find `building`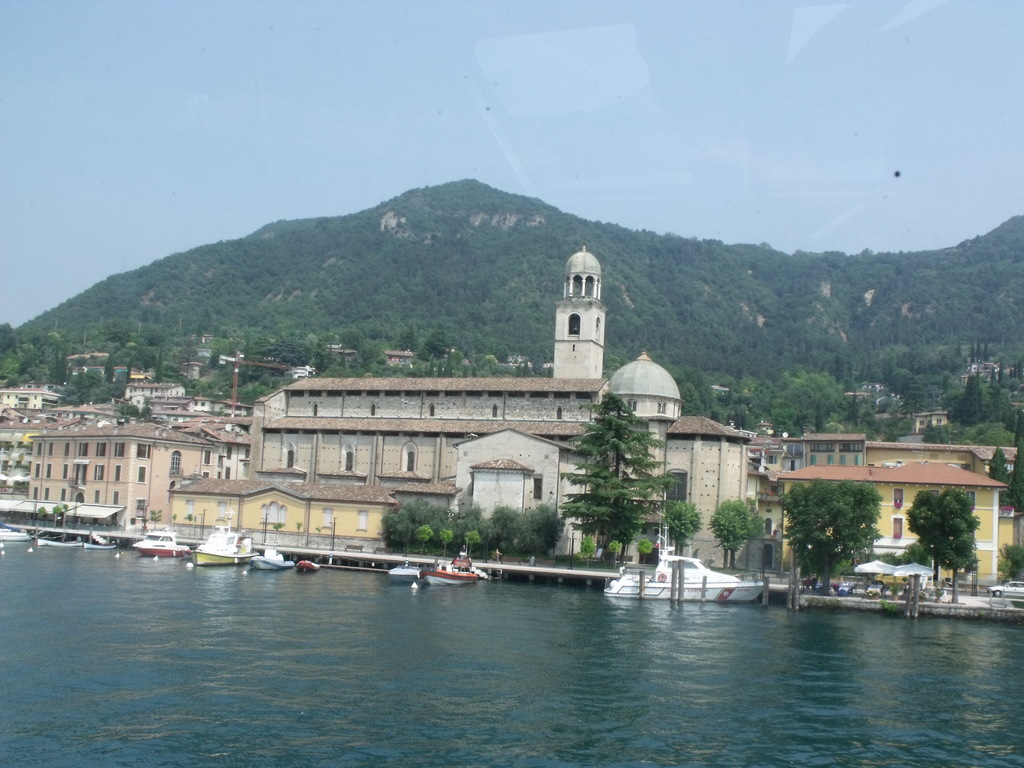
pyautogui.locateOnScreen(778, 461, 1006, 588)
